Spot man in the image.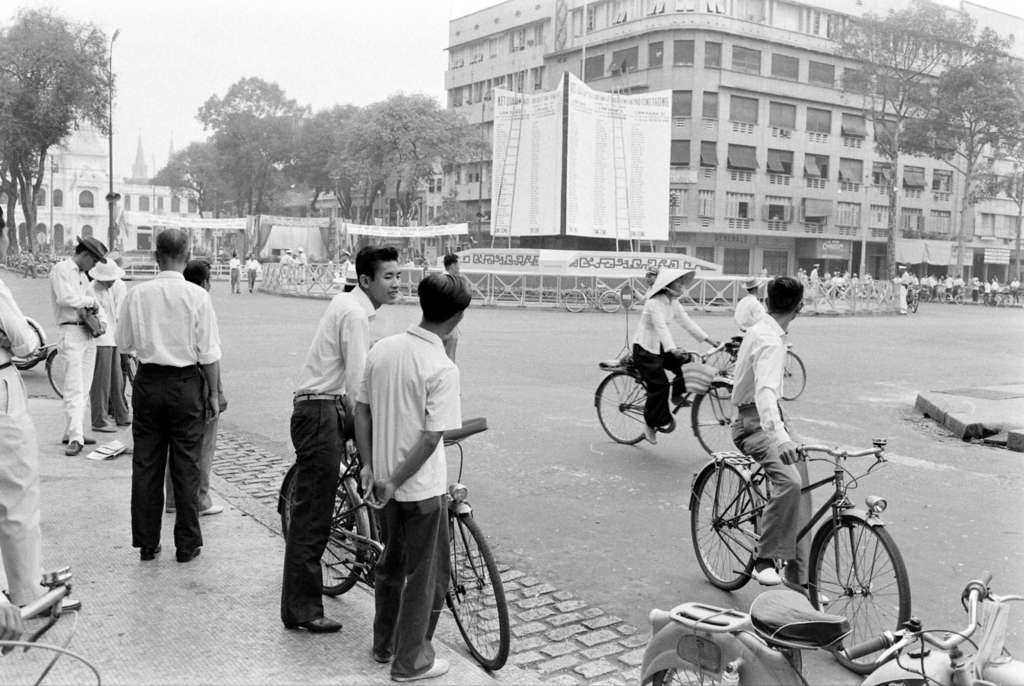
man found at <region>351, 263, 476, 685</region>.
